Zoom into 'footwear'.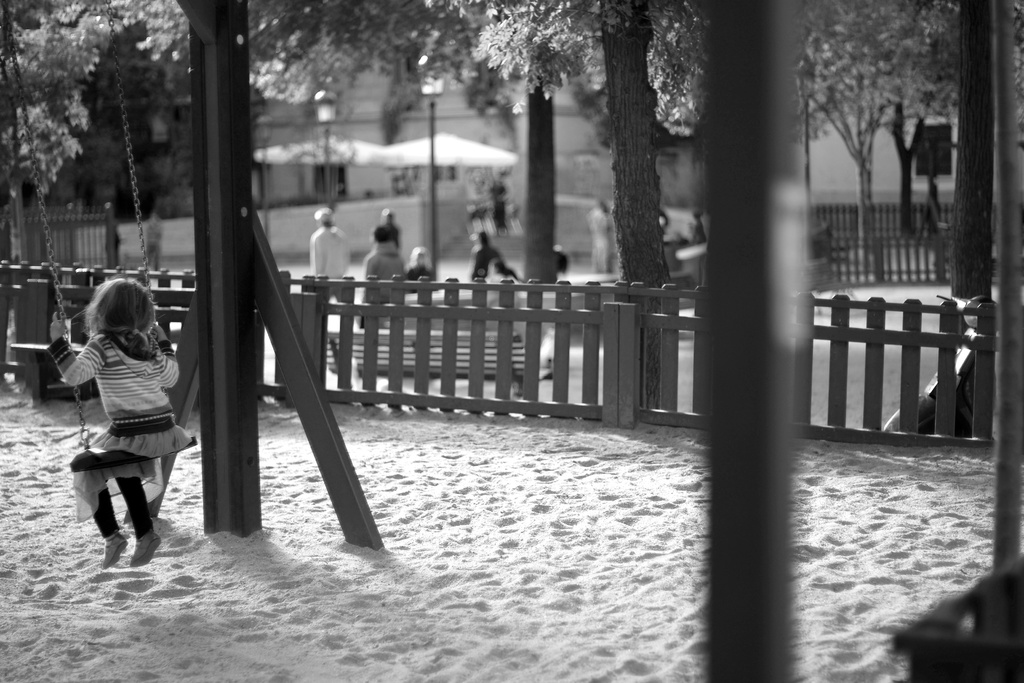
Zoom target: BBox(98, 528, 122, 567).
